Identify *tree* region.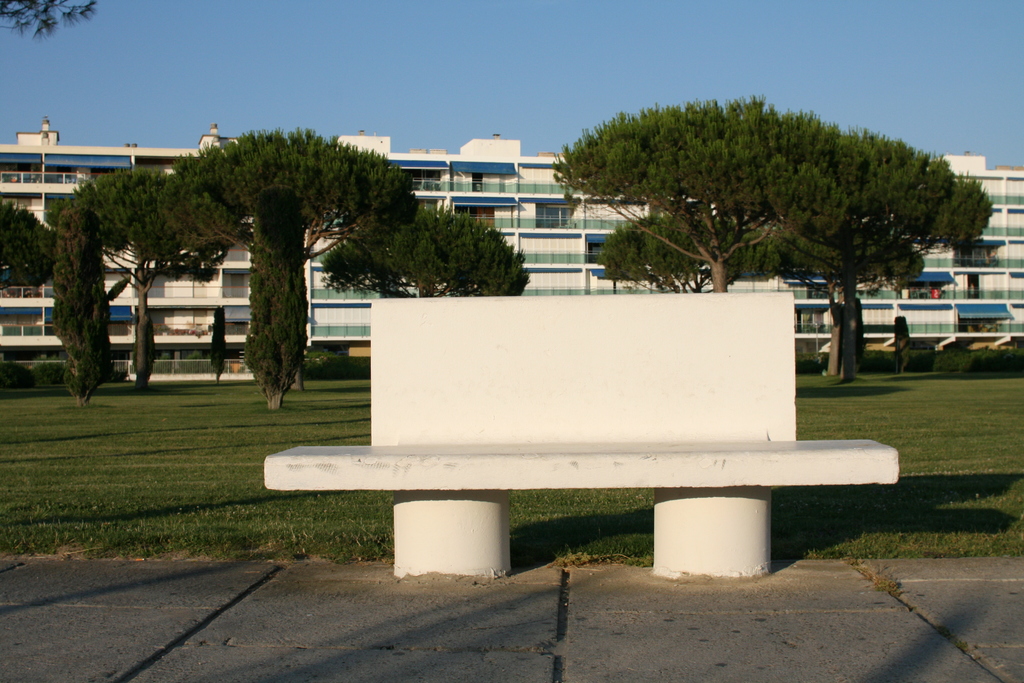
Region: 241:179:309:413.
